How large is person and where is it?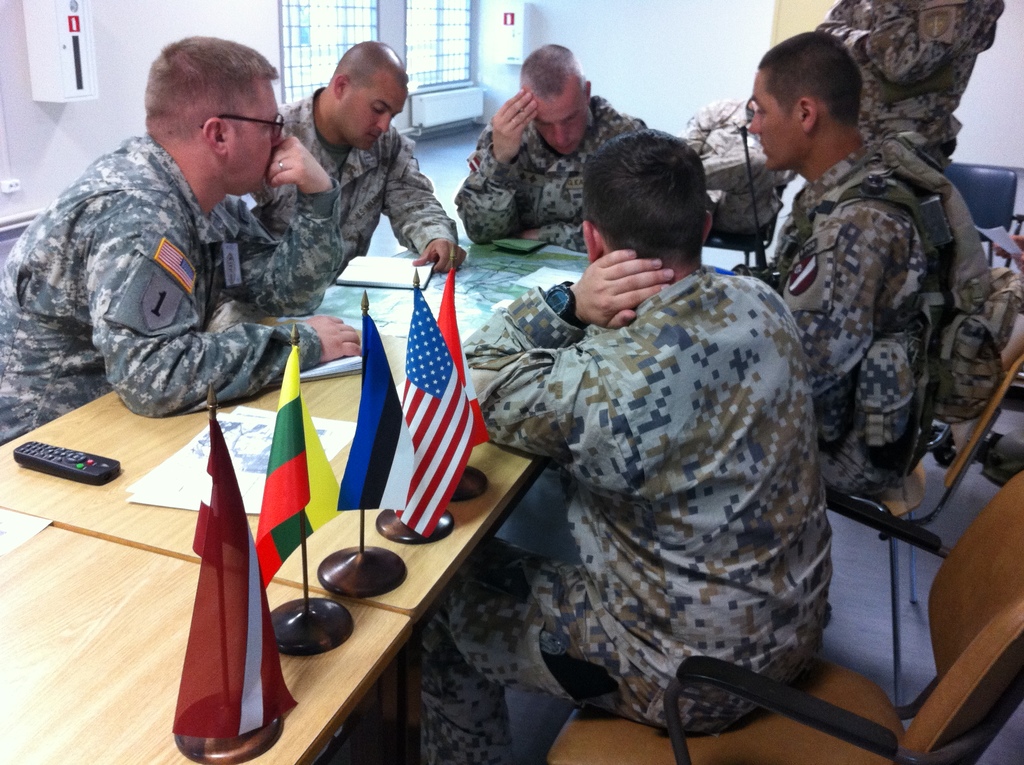
Bounding box: {"left": 65, "top": 38, "right": 345, "bottom": 479}.
